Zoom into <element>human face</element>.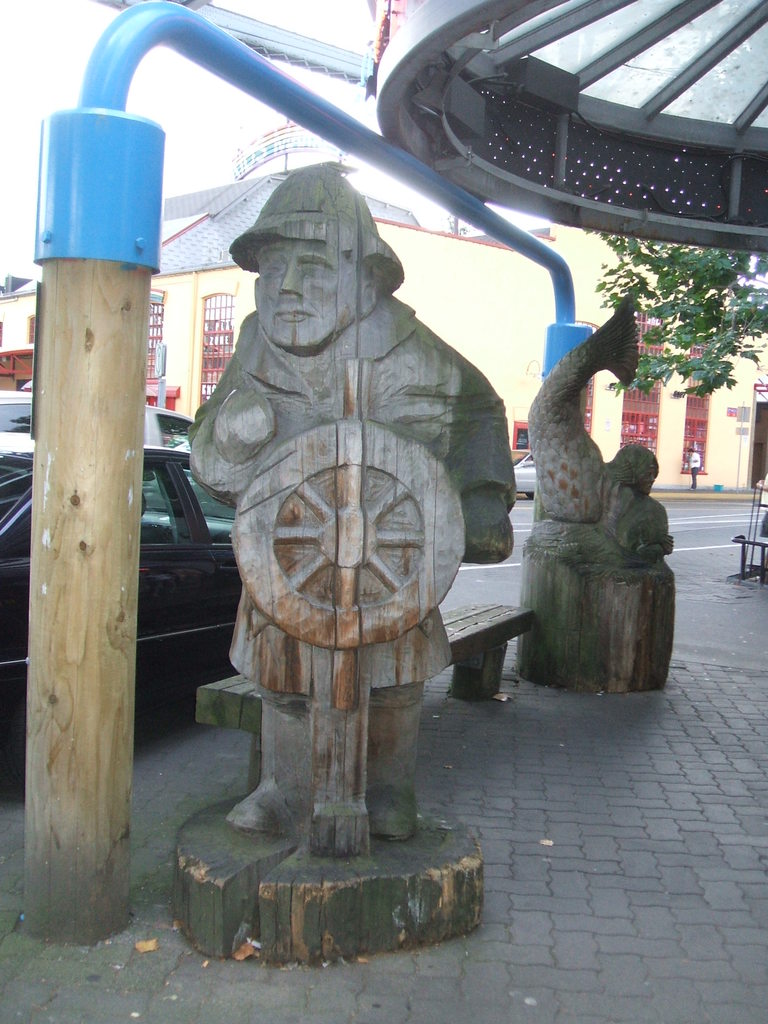
Zoom target: bbox=[256, 241, 349, 352].
